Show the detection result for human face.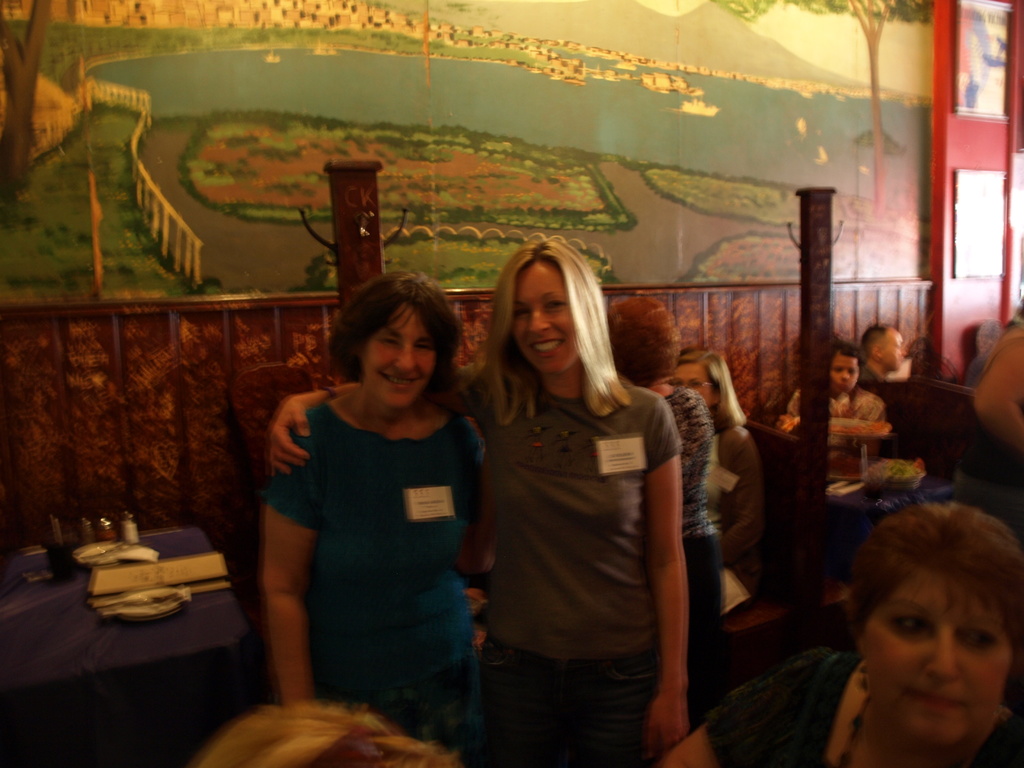
box=[830, 355, 858, 396].
